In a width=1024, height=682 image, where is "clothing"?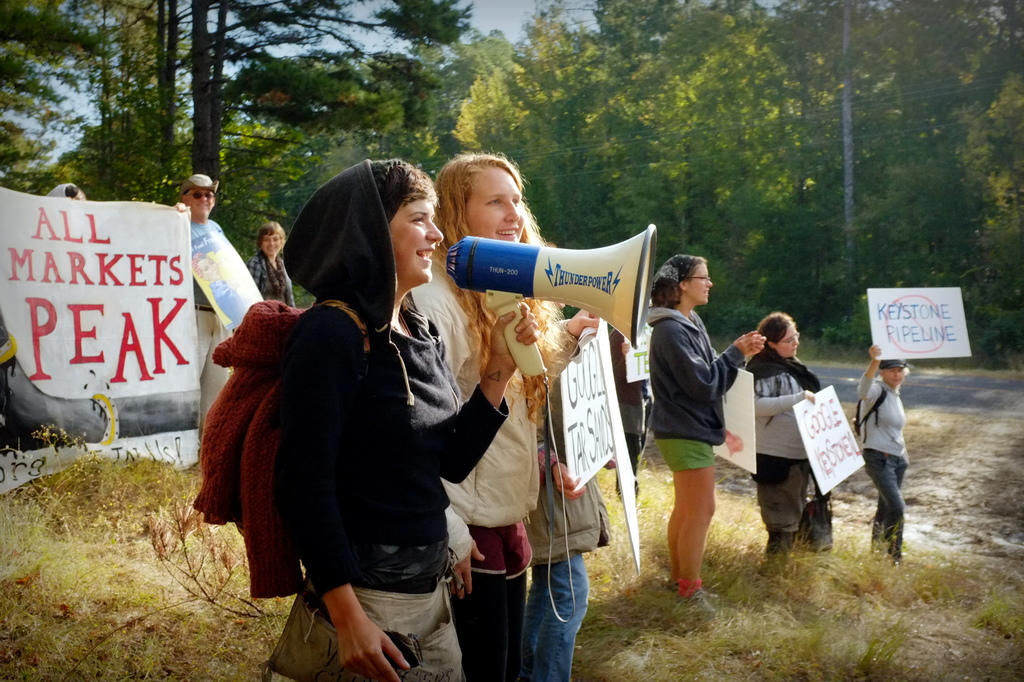
left=193, top=218, right=236, bottom=430.
